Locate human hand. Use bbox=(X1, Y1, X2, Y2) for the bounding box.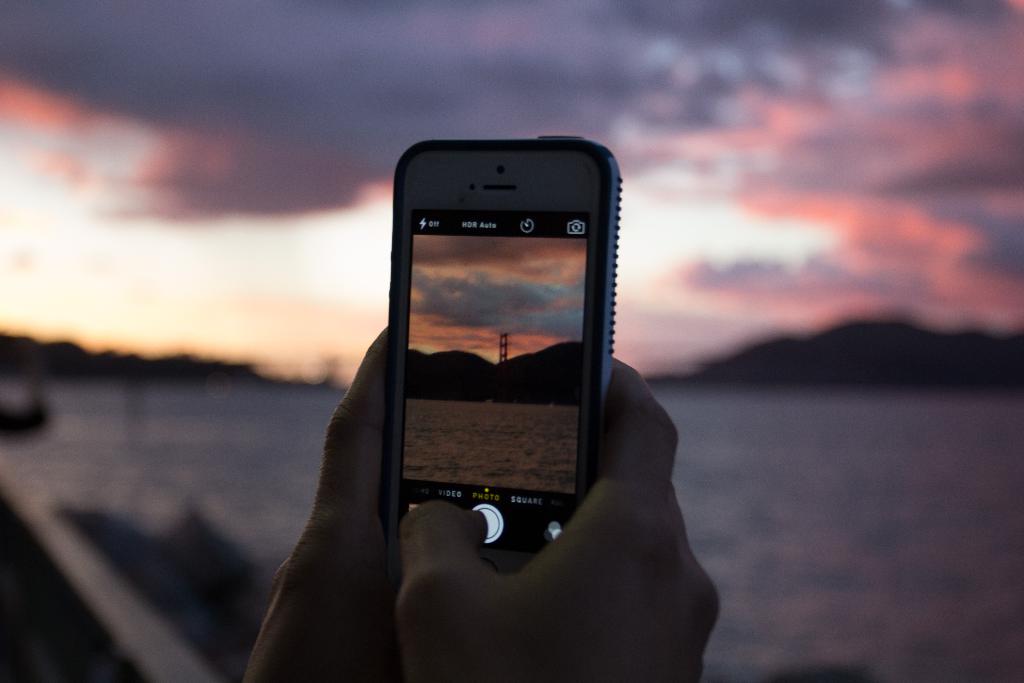
bbox=(463, 343, 736, 682).
